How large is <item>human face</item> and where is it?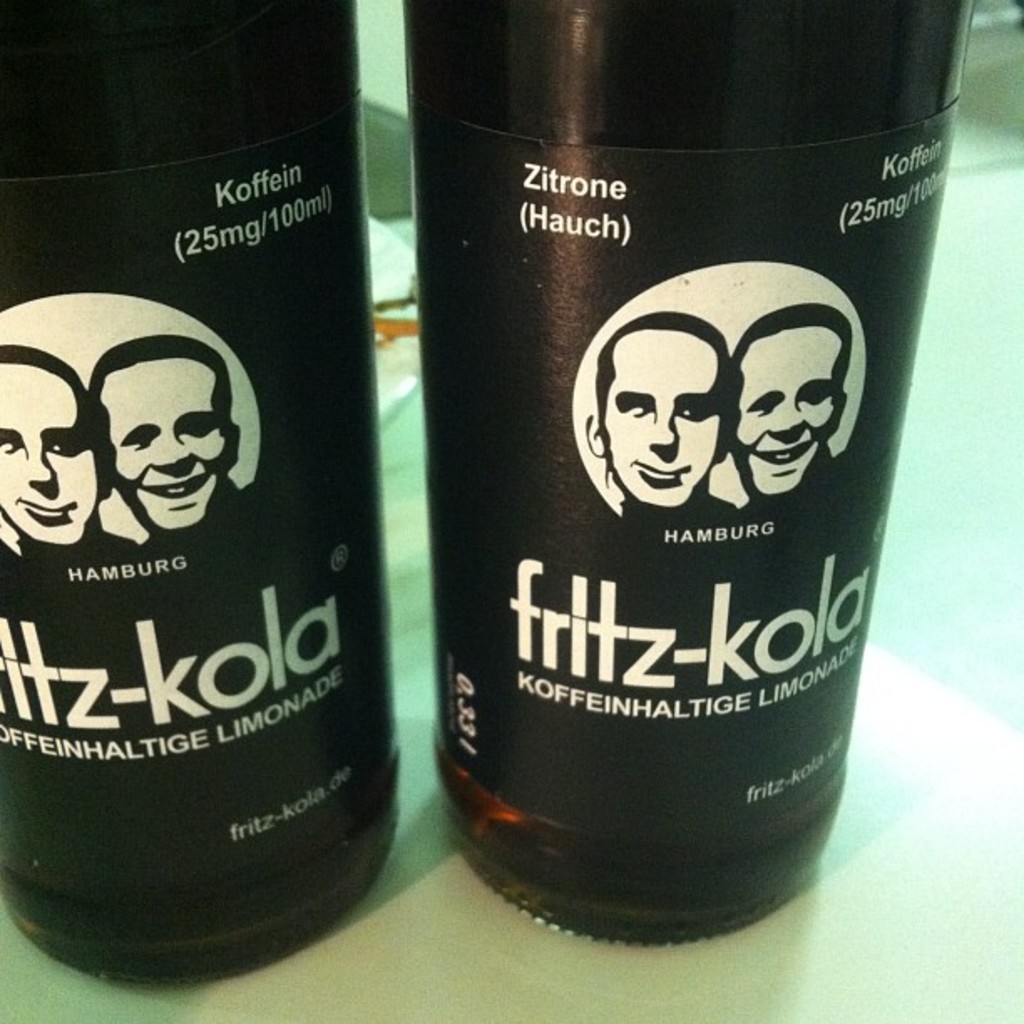
Bounding box: <box>604,331,721,509</box>.
